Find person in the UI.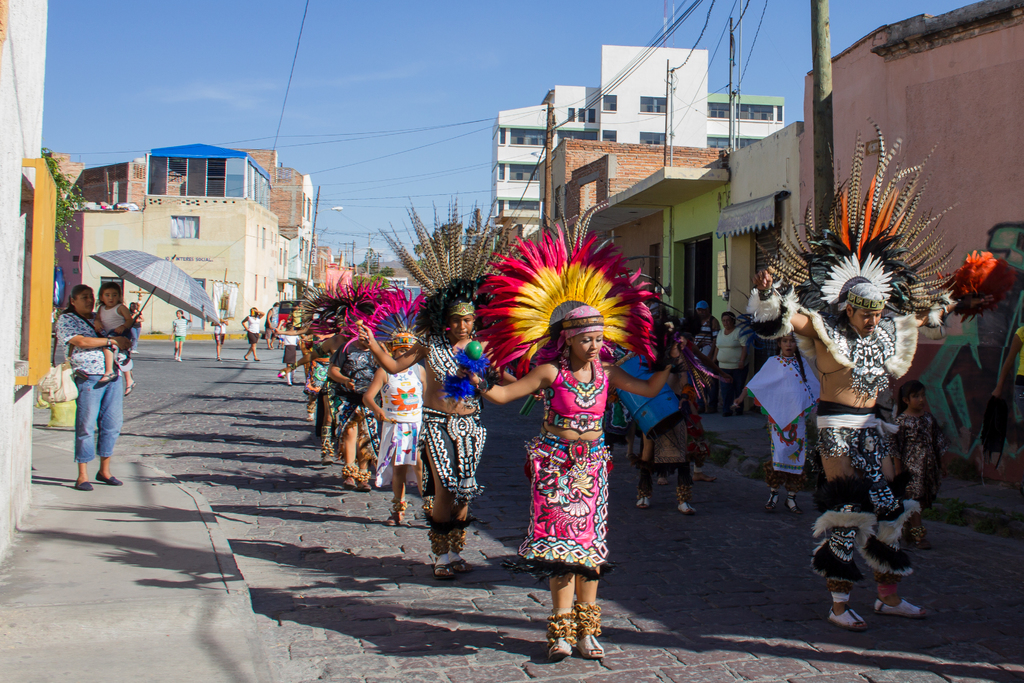
UI element at left=243, top=304, right=269, bottom=363.
